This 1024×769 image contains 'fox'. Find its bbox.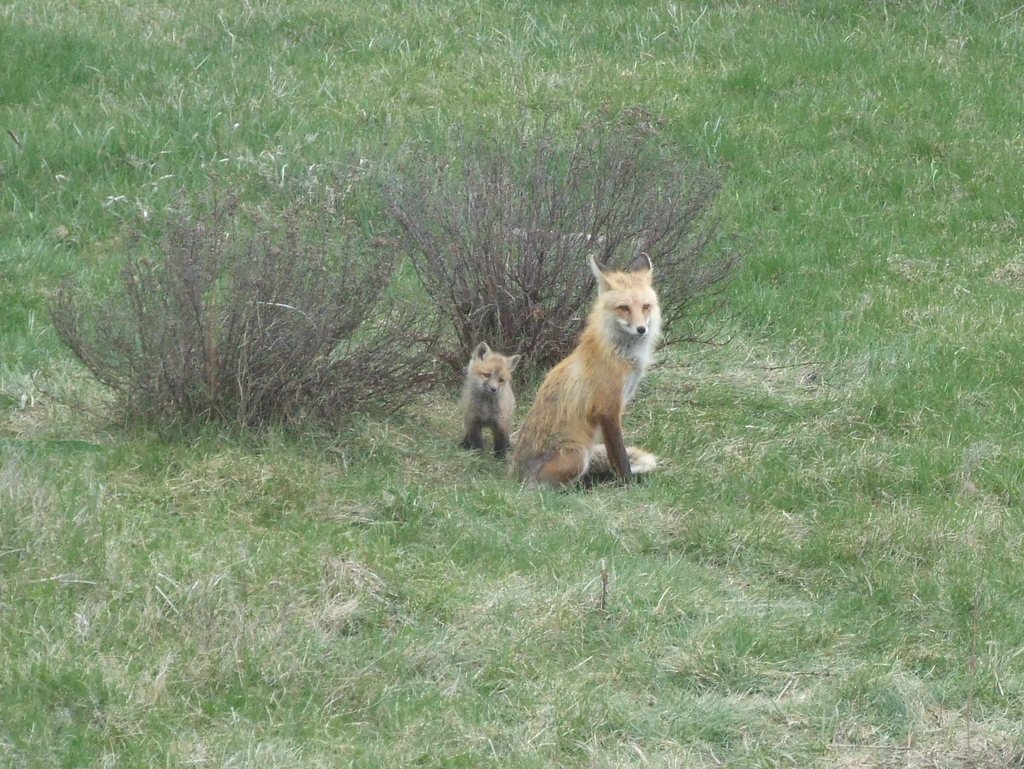
[left=504, top=251, right=660, bottom=493].
